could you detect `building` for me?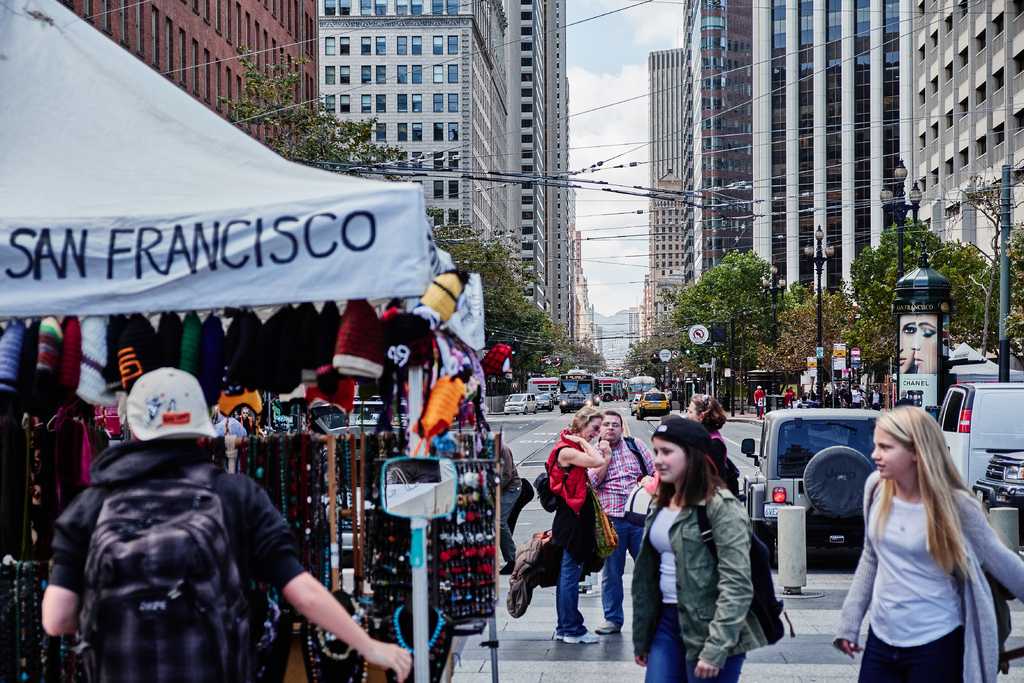
Detection result: {"left": 52, "top": 0, "right": 324, "bottom": 159}.
